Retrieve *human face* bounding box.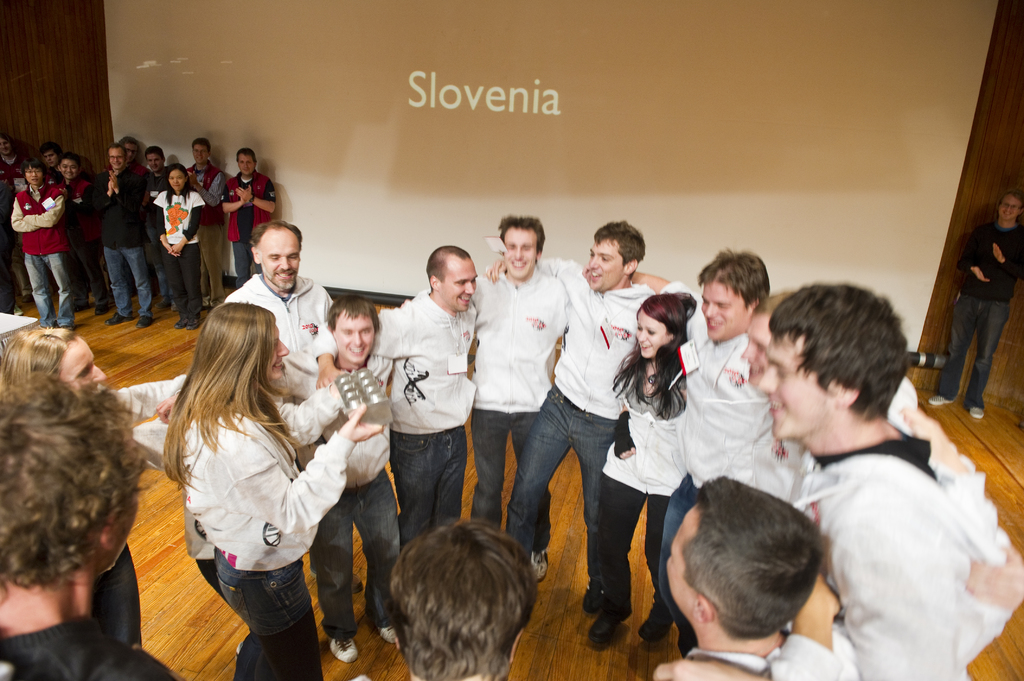
Bounding box: box=[636, 313, 669, 357].
